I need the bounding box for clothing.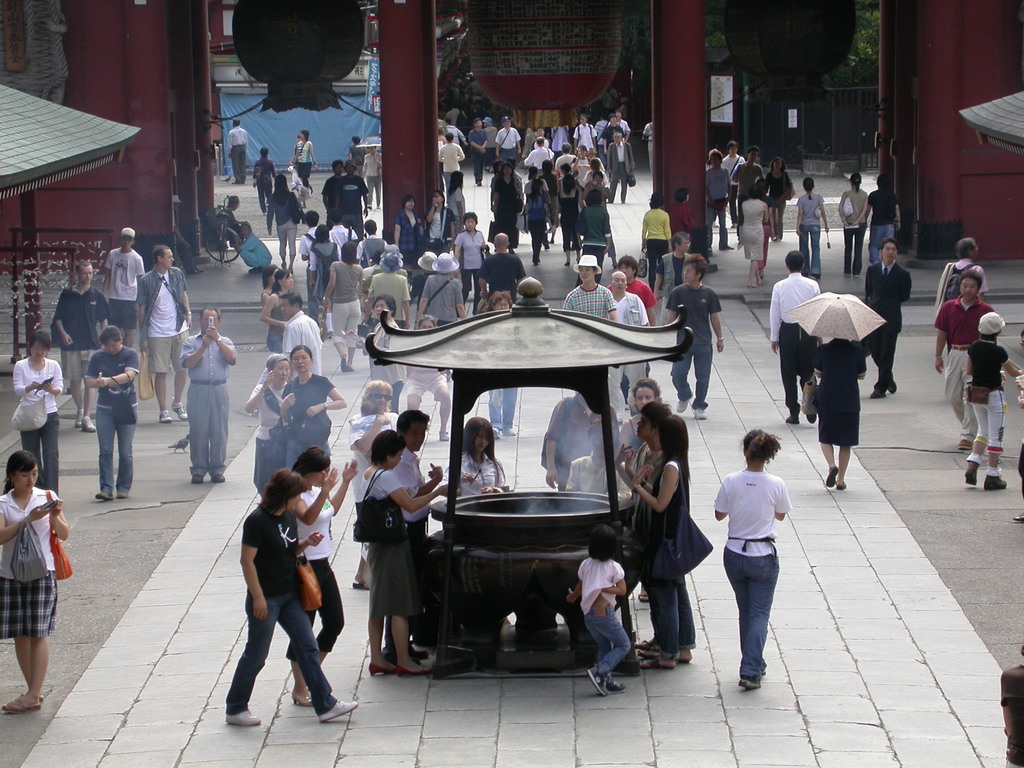
Here it is: x1=857 y1=252 x2=914 y2=382.
